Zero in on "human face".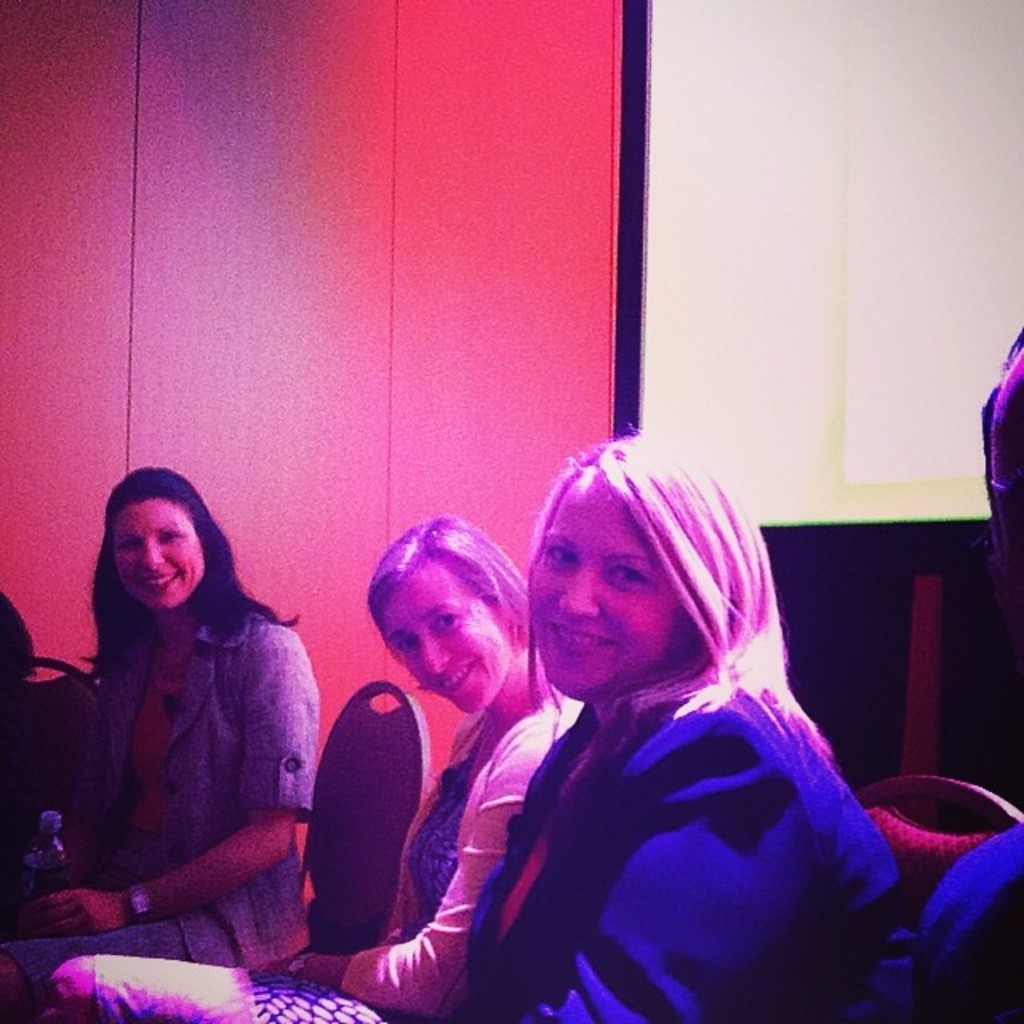
Zeroed in: bbox=(374, 563, 507, 715).
